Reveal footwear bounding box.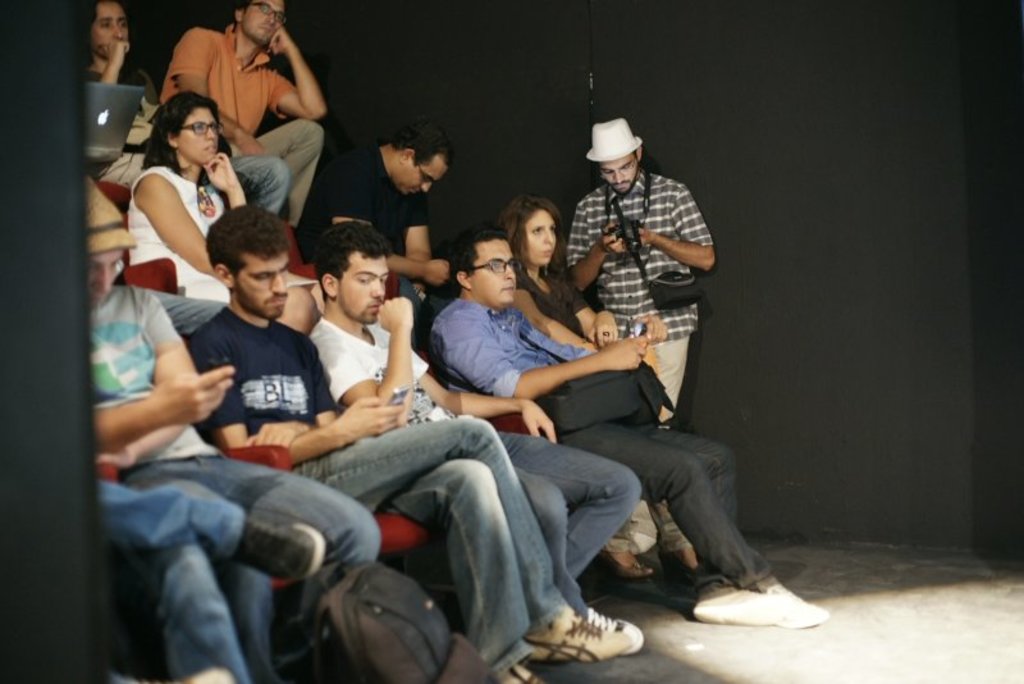
Revealed: [600,552,654,579].
